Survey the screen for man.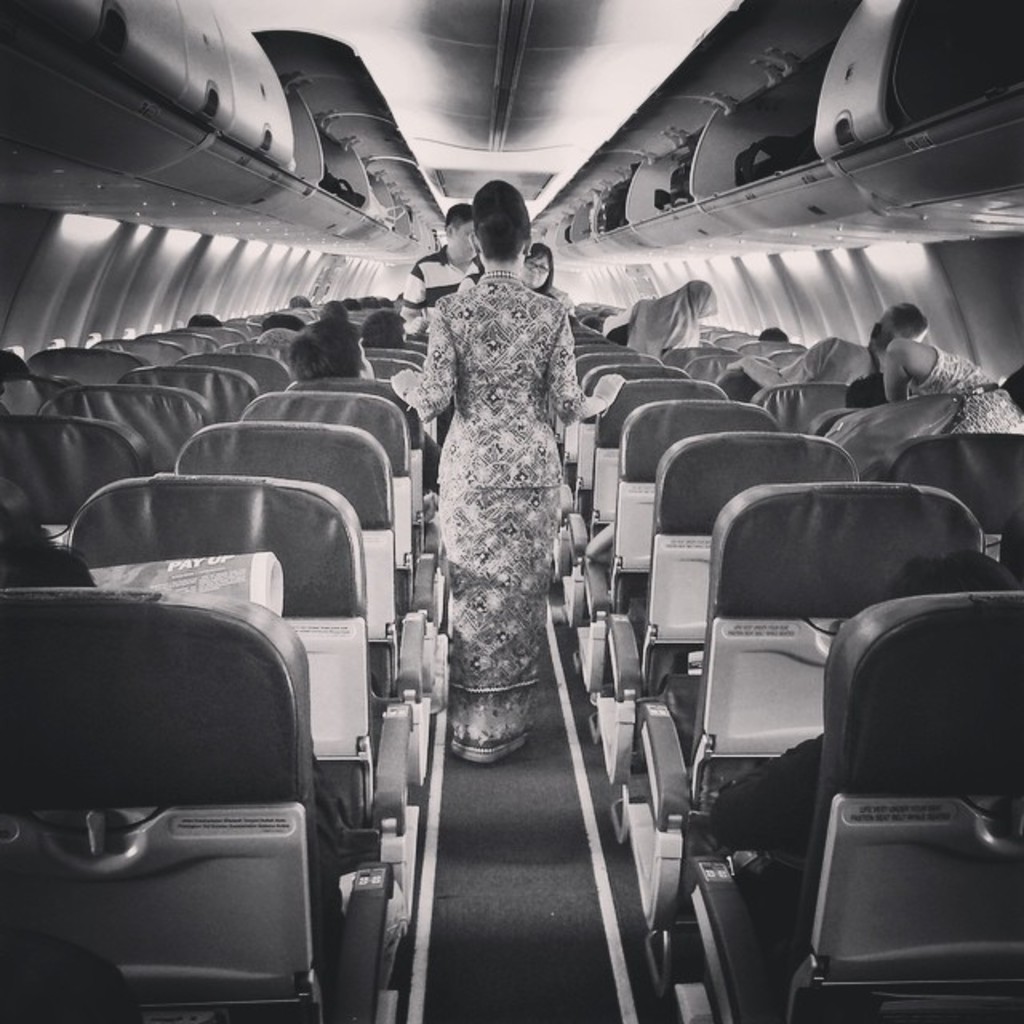
Survey found: left=398, top=208, right=483, bottom=442.
